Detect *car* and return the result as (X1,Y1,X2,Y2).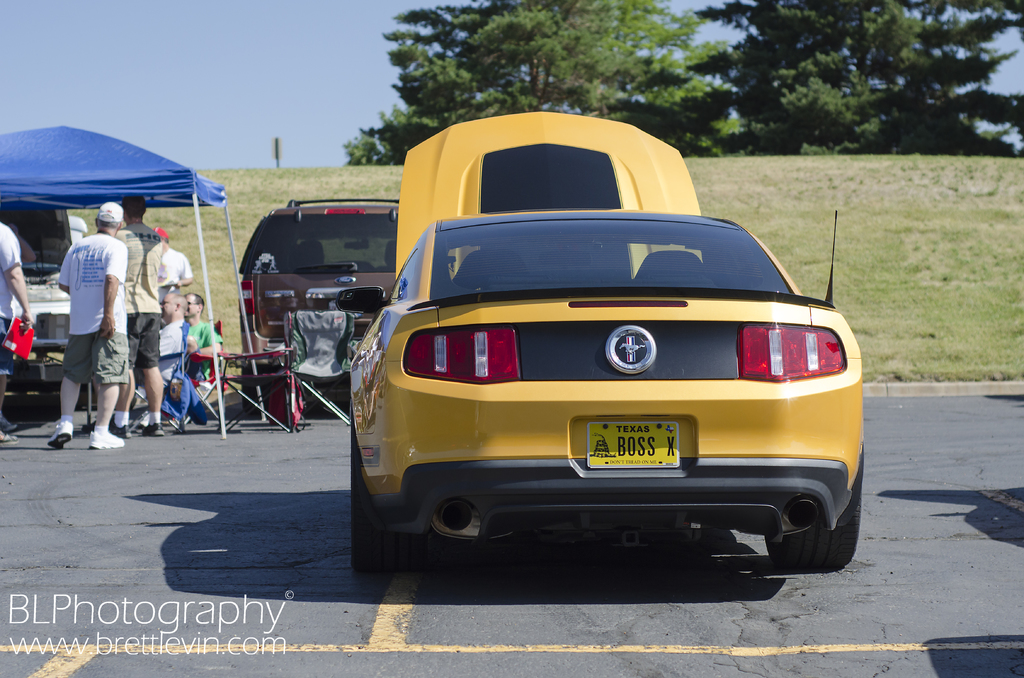
(232,193,402,391).
